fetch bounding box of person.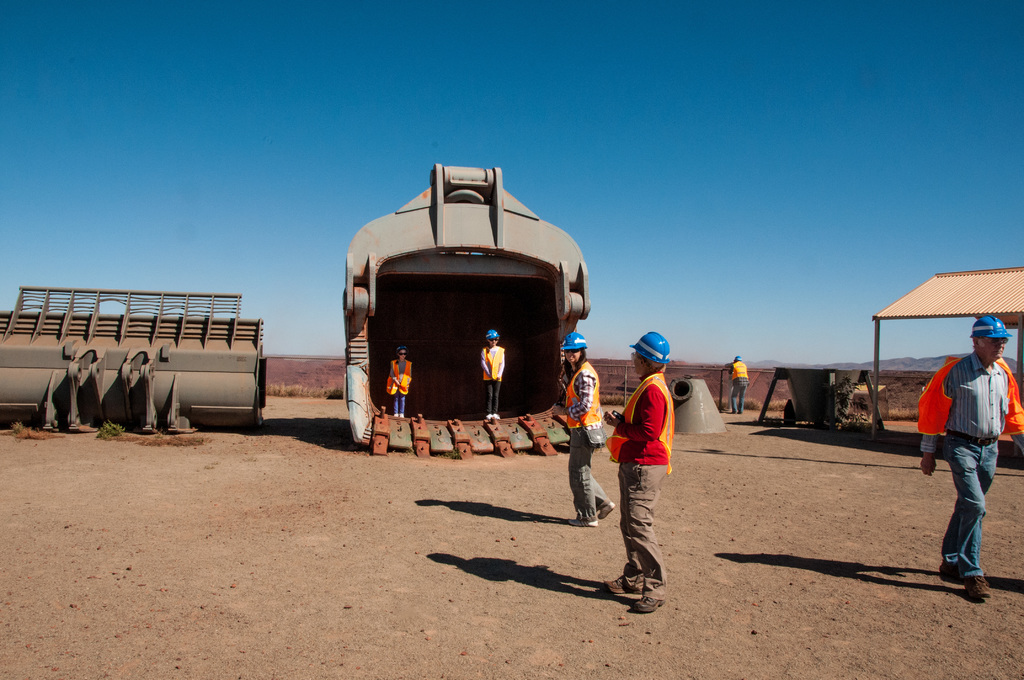
Bbox: region(618, 332, 694, 608).
